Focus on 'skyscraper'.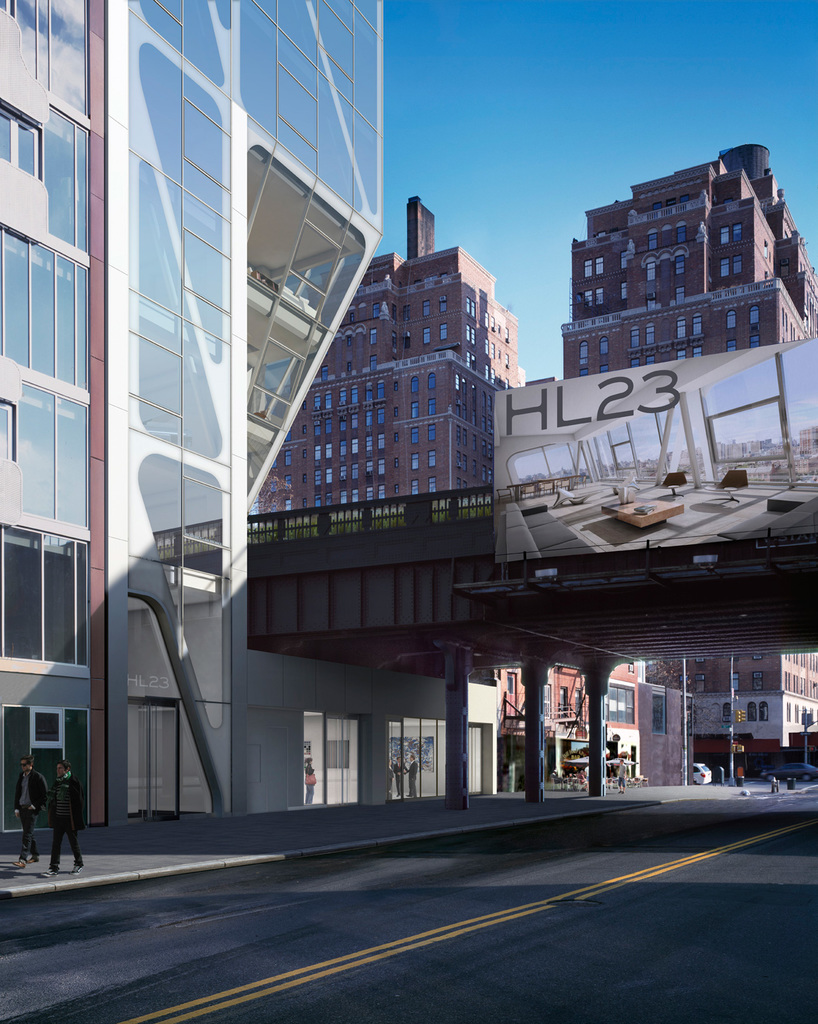
Focused at left=568, top=151, right=817, bottom=811.
